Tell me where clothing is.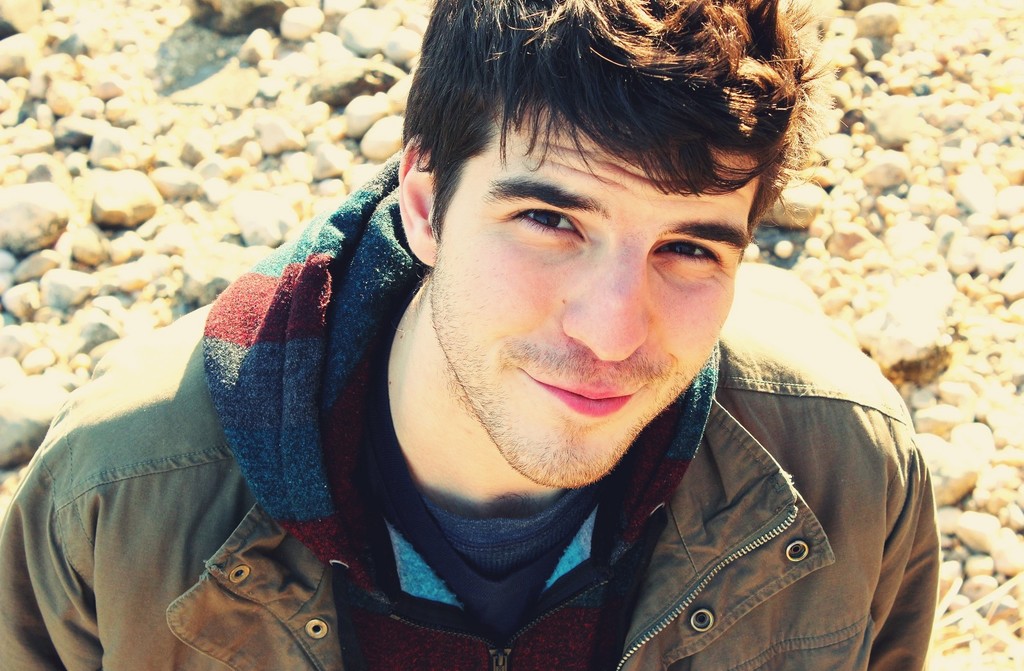
clothing is at [115,131,904,670].
